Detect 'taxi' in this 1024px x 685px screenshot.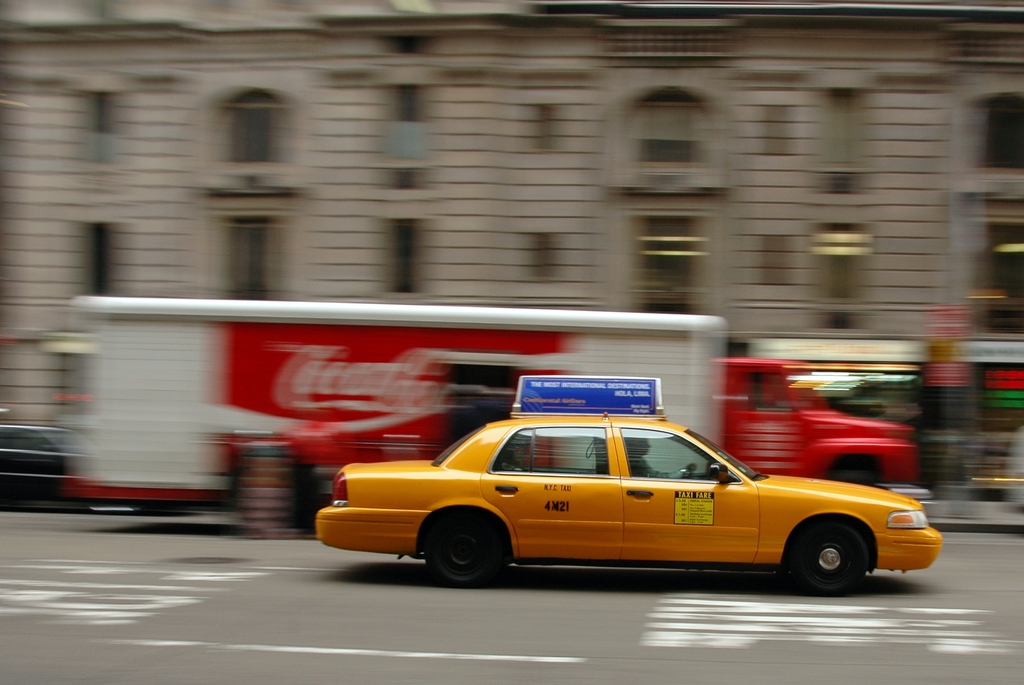
Detection: <box>312,376,943,594</box>.
